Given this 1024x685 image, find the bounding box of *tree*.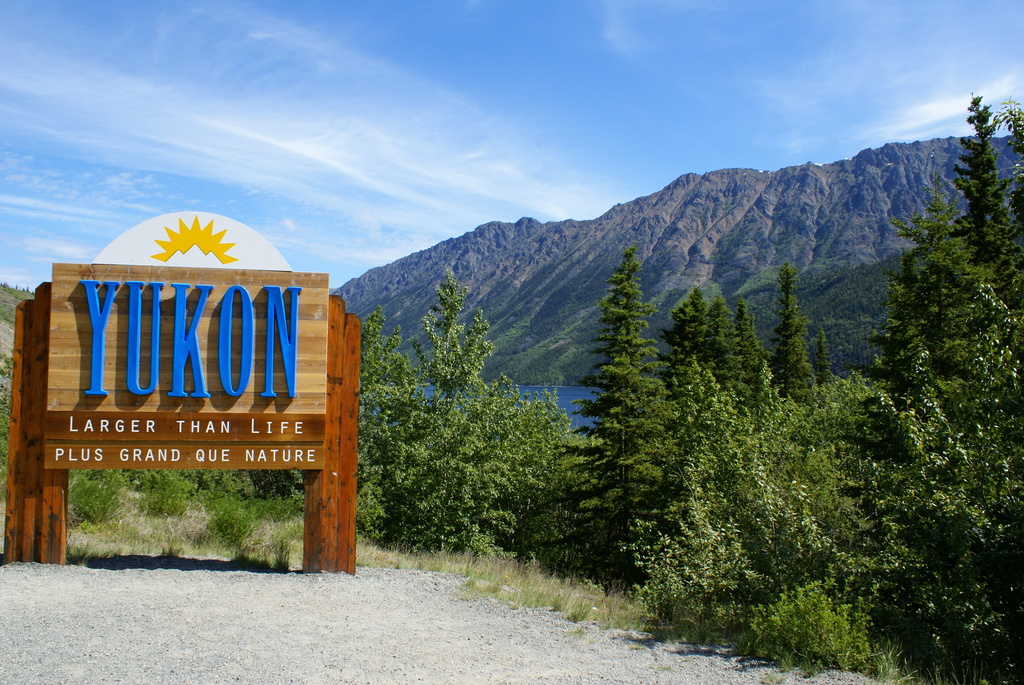
815 326 834 385.
